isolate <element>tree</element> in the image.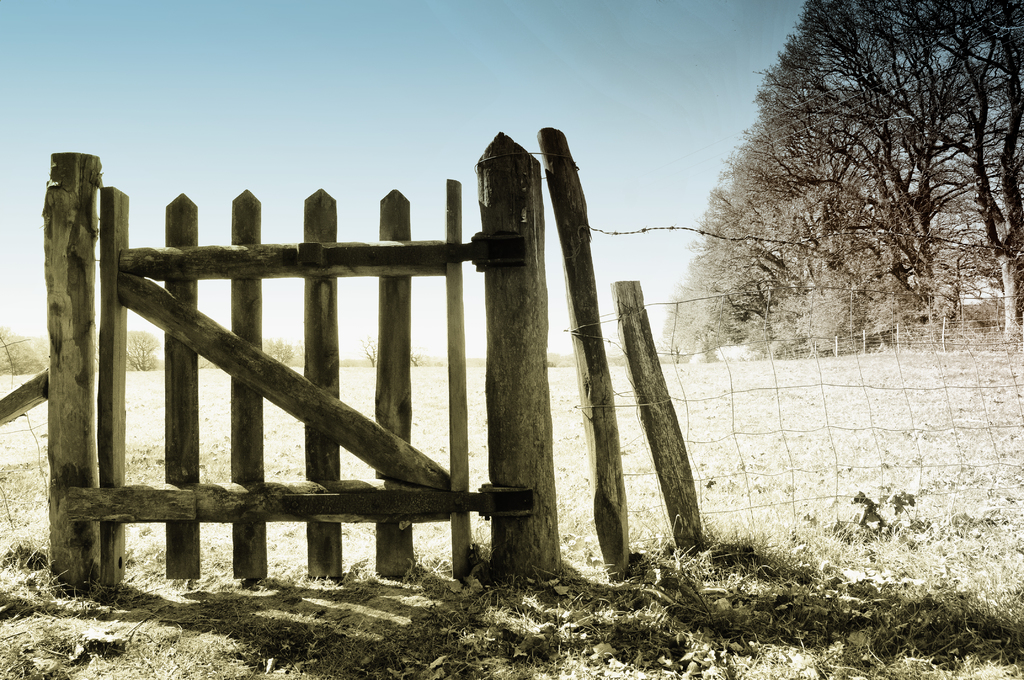
Isolated region: {"left": 116, "top": 333, "right": 187, "bottom": 378}.
